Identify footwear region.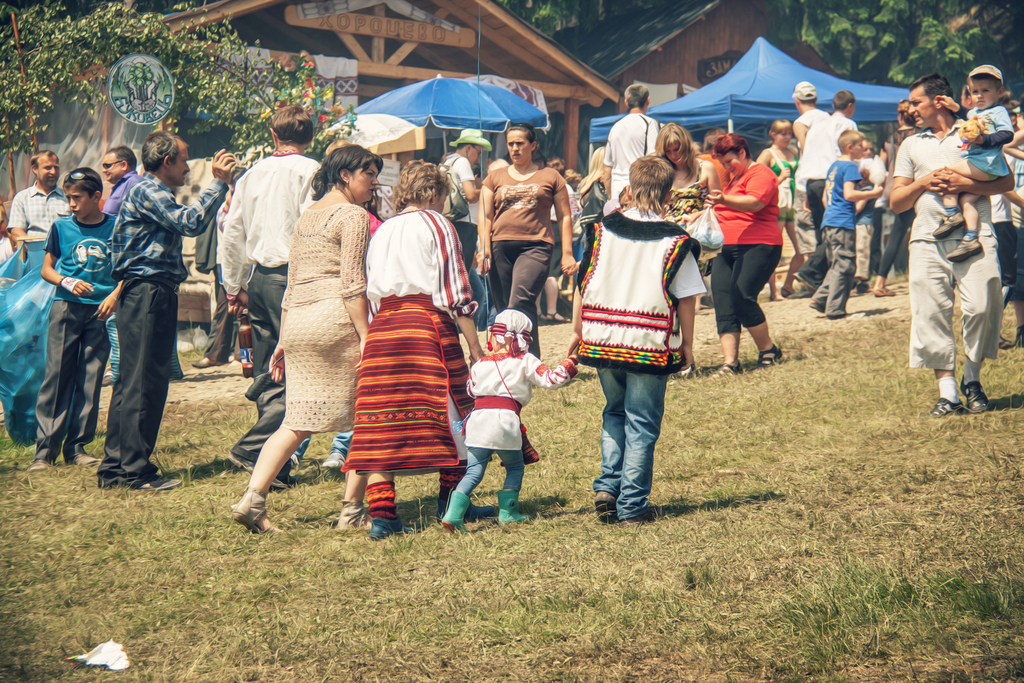
Region: {"x1": 371, "y1": 516, "x2": 404, "y2": 543}.
